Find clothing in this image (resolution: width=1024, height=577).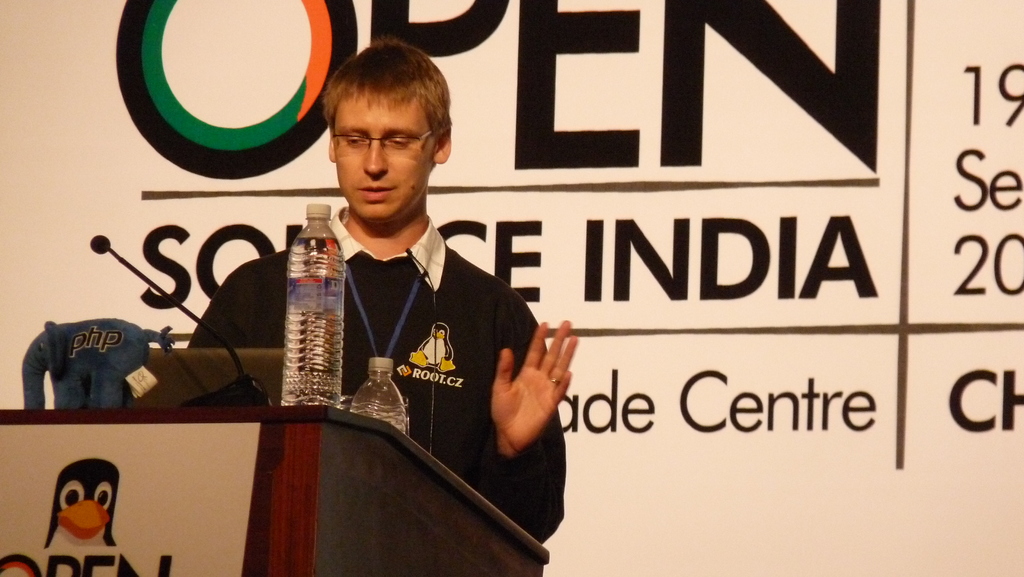
(x1=186, y1=207, x2=568, y2=542).
